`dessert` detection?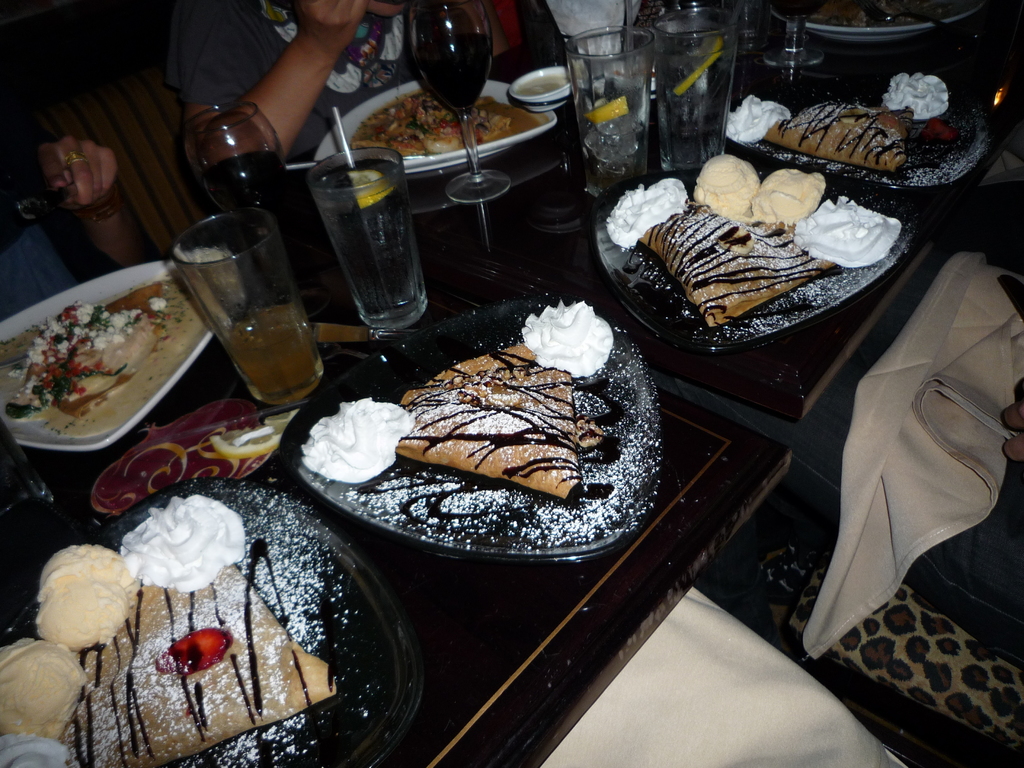
Rect(351, 96, 533, 159)
